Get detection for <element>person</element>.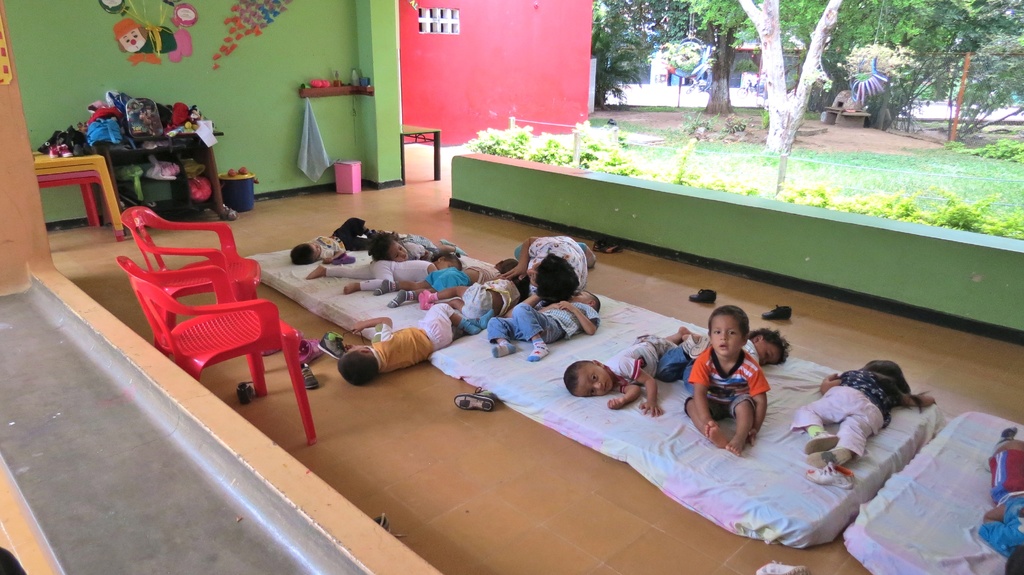
Detection: crop(368, 218, 447, 252).
